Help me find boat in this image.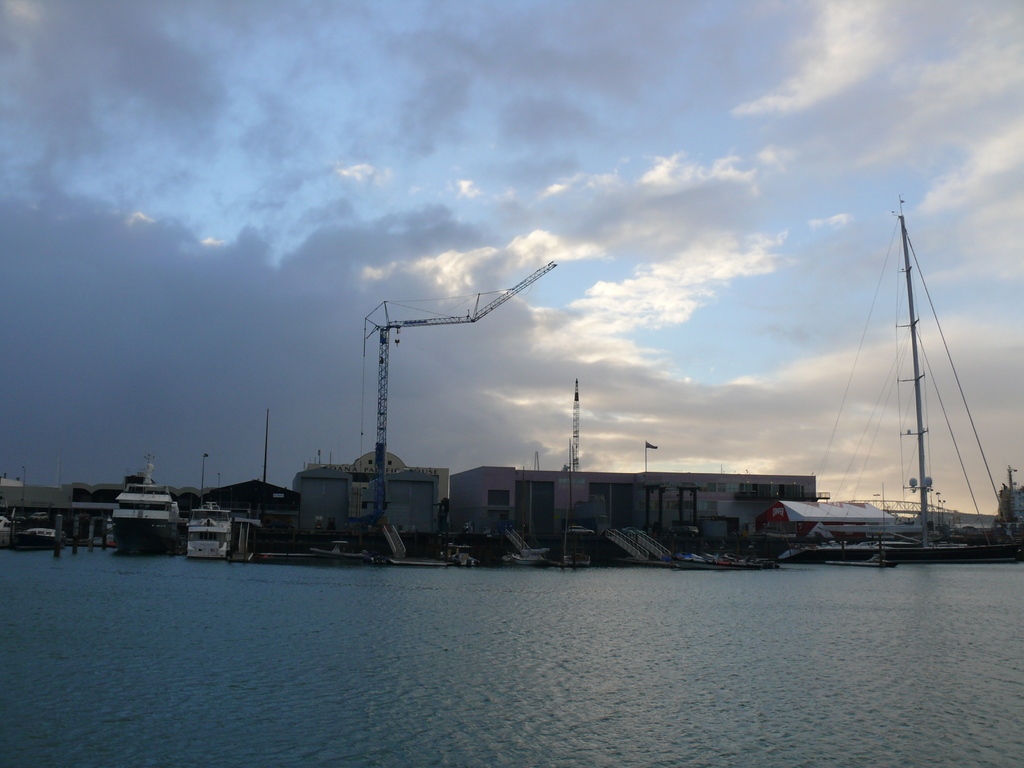
Found it: l=24, t=522, r=62, b=548.
